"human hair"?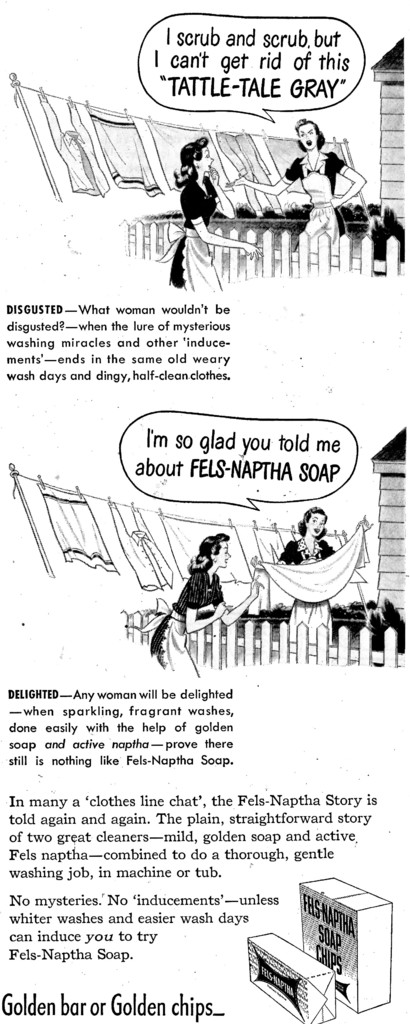
299 122 325 150
